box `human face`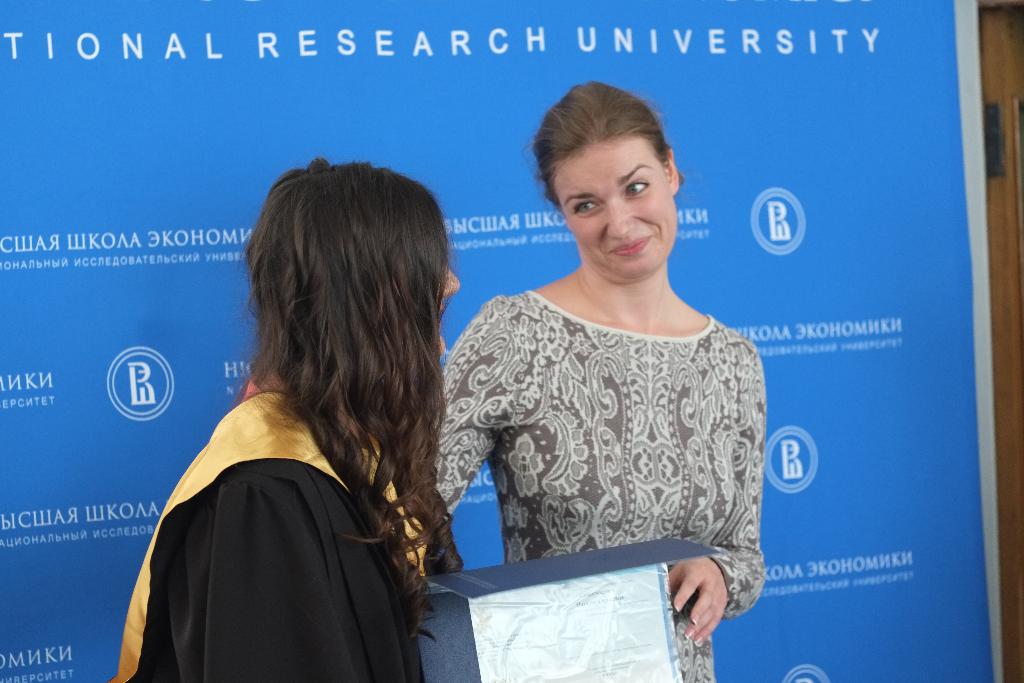
x1=439, y1=260, x2=460, y2=358
